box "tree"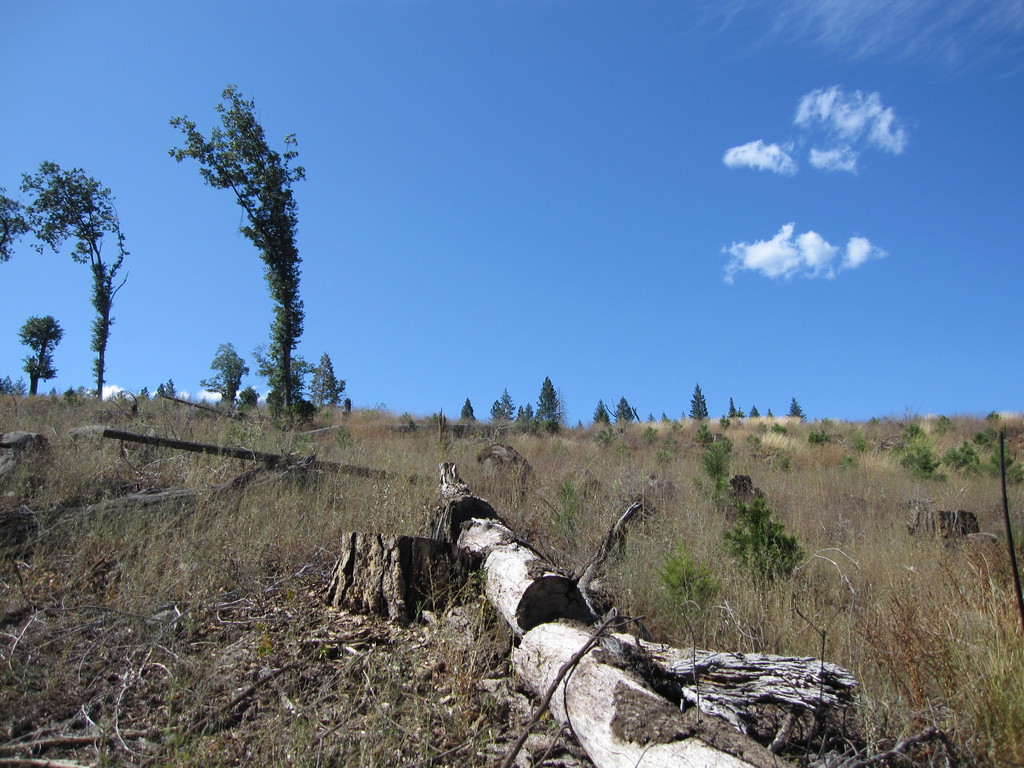
bbox=[493, 389, 519, 420]
